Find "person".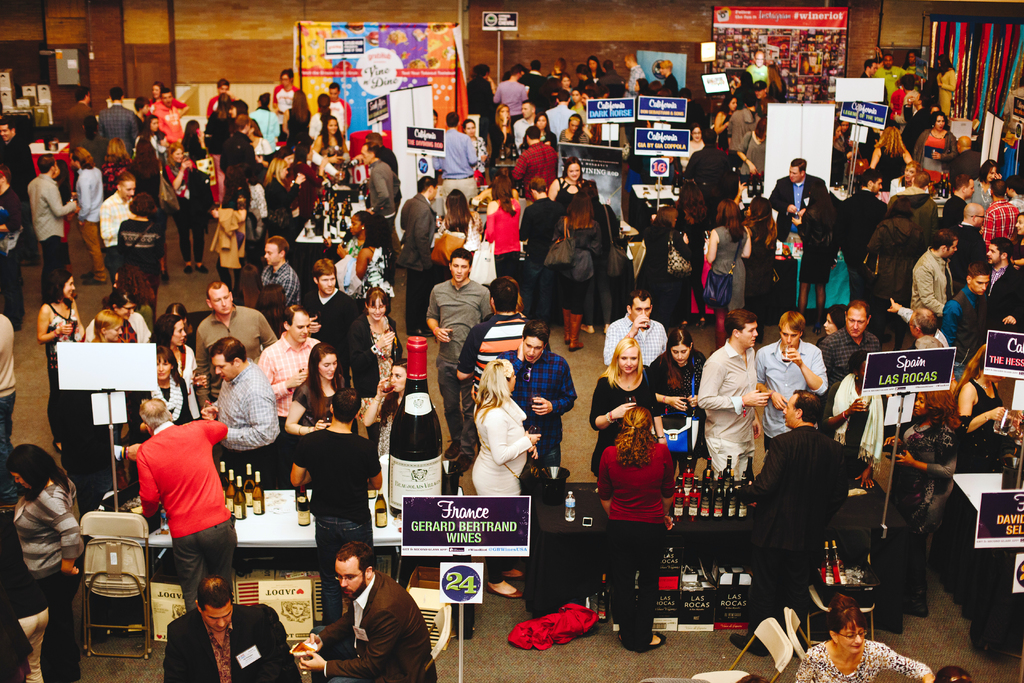
(820, 298, 892, 379).
